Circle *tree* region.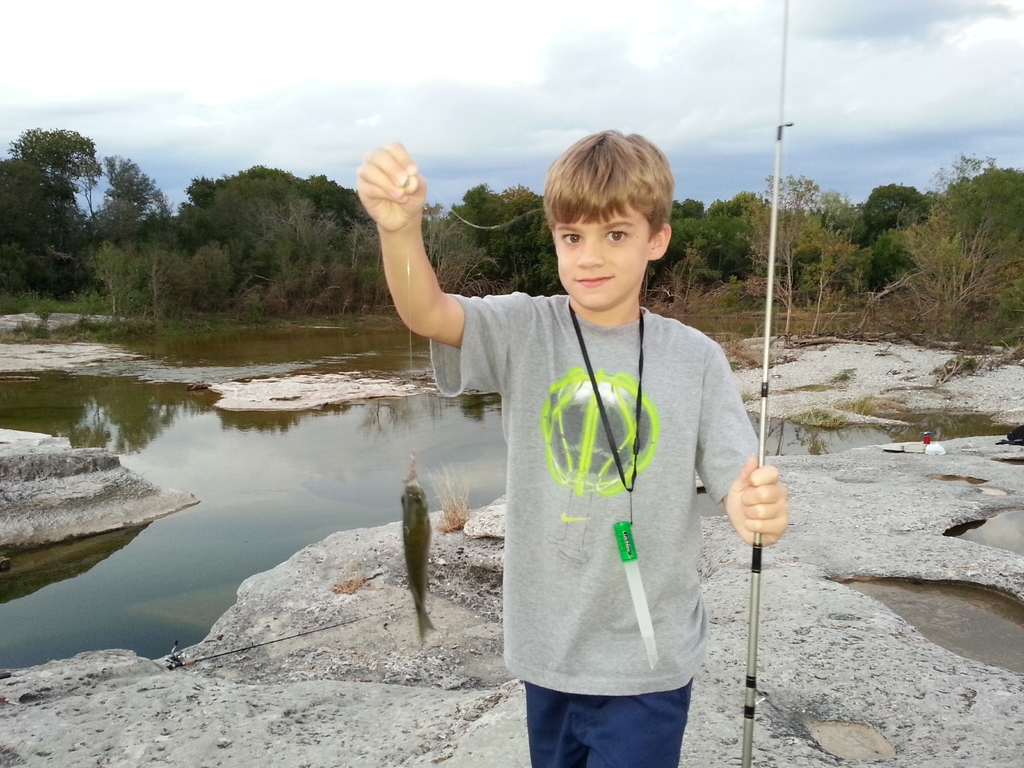
Region: rect(11, 107, 85, 269).
